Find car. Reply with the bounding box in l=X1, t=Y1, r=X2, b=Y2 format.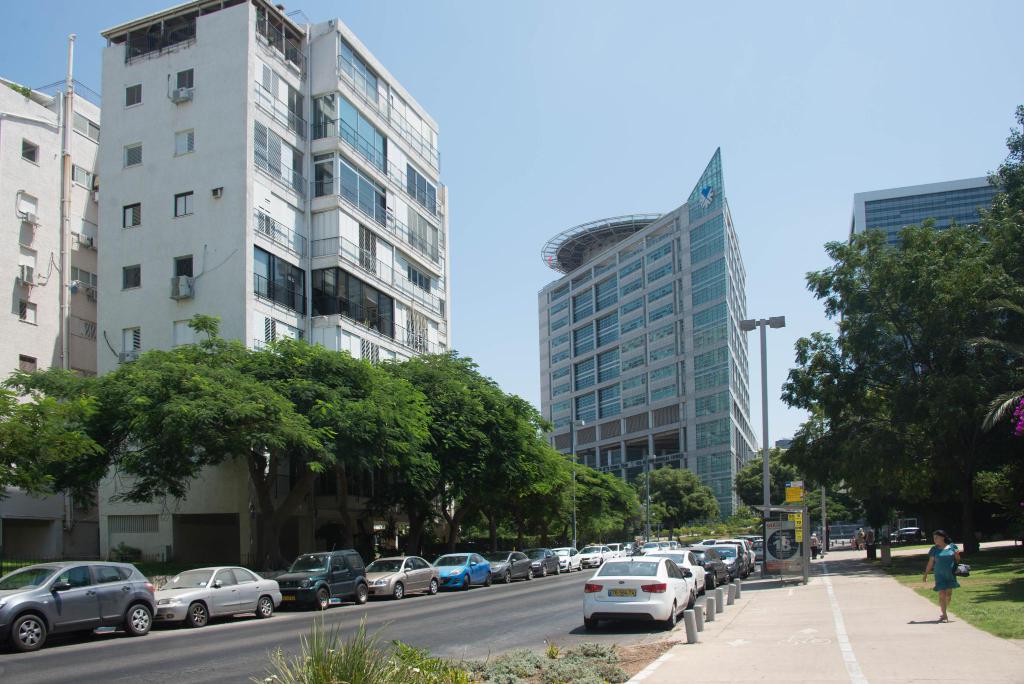
l=484, t=549, r=533, b=582.
